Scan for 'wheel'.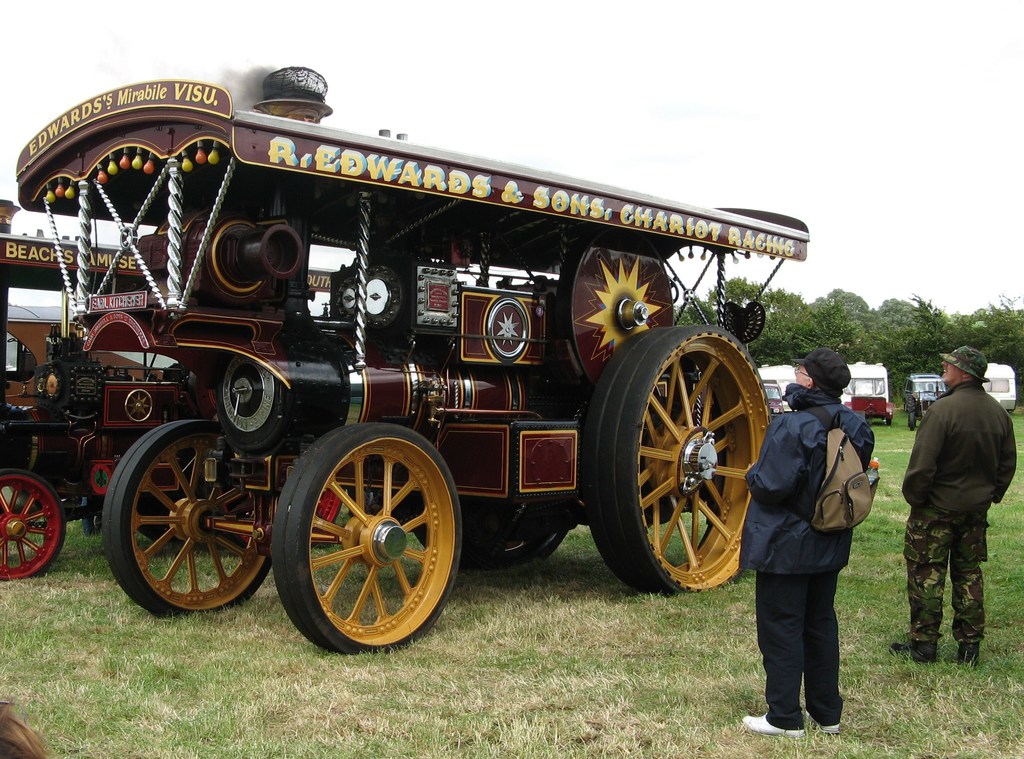
Scan result: locate(417, 530, 576, 566).
